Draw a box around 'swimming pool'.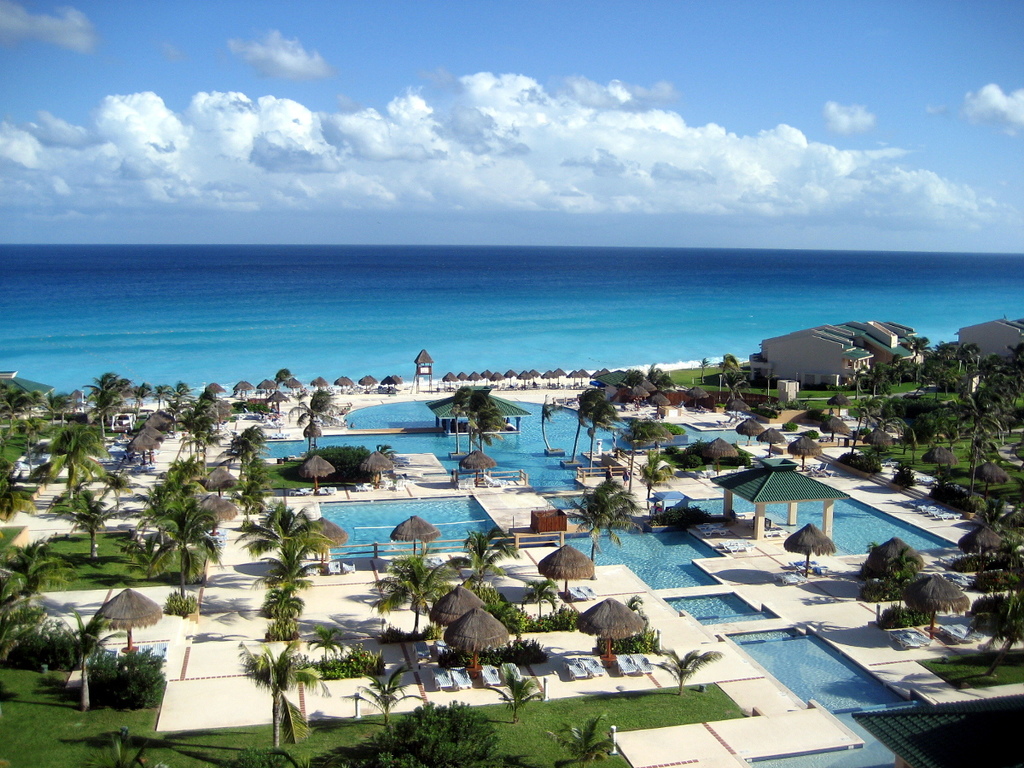
{"left": 520, "top": 526, "right": 728, "bottom": 591}.
